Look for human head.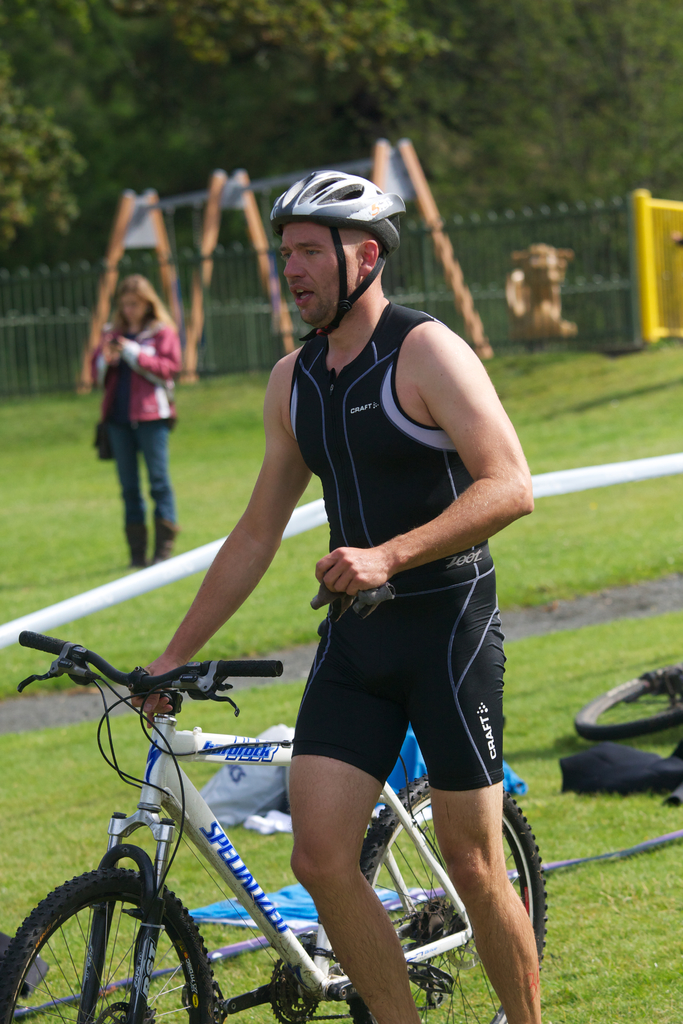
Found: bbox(119, 274, 156, 326).
